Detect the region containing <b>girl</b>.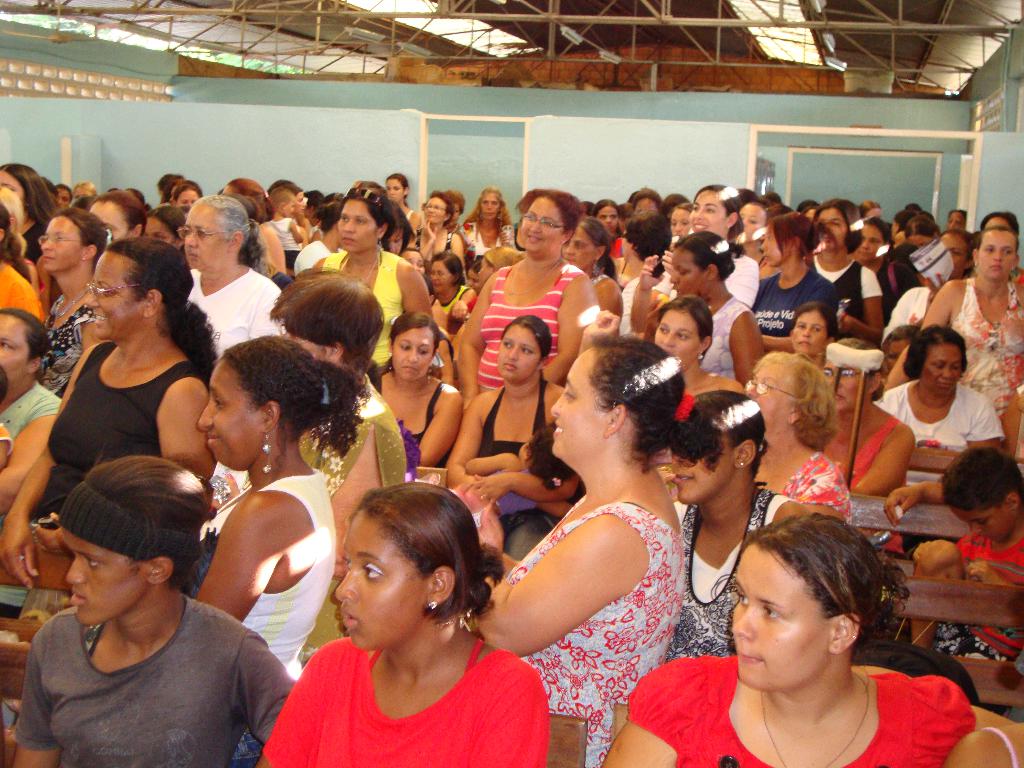
locate(374, 319, 456, 458).
